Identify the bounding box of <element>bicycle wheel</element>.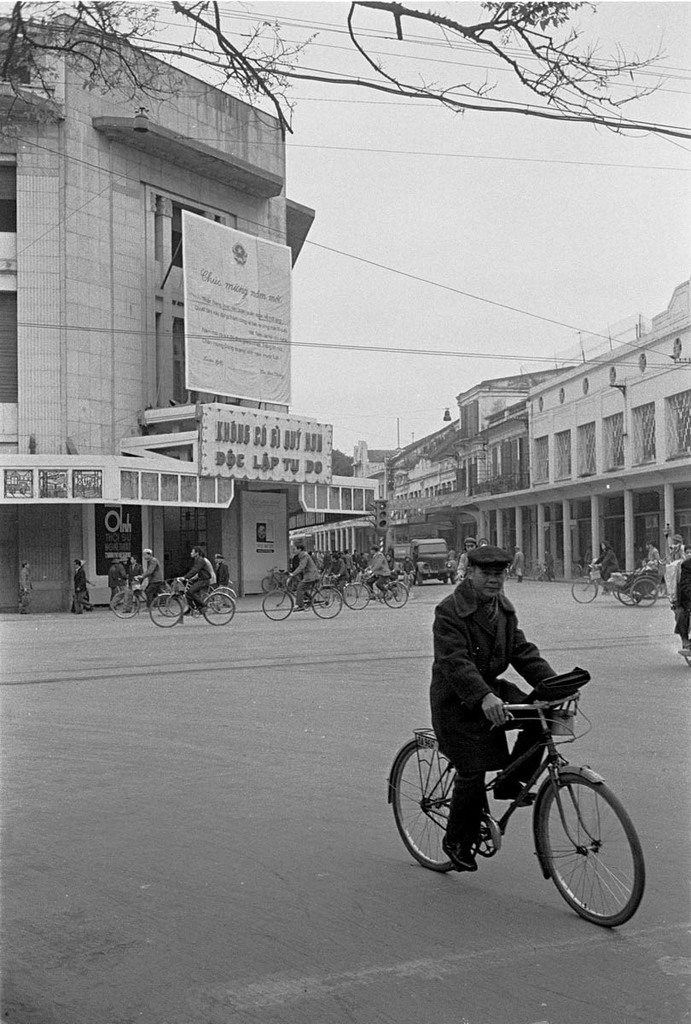
detection(197, 593, 229, 630).
